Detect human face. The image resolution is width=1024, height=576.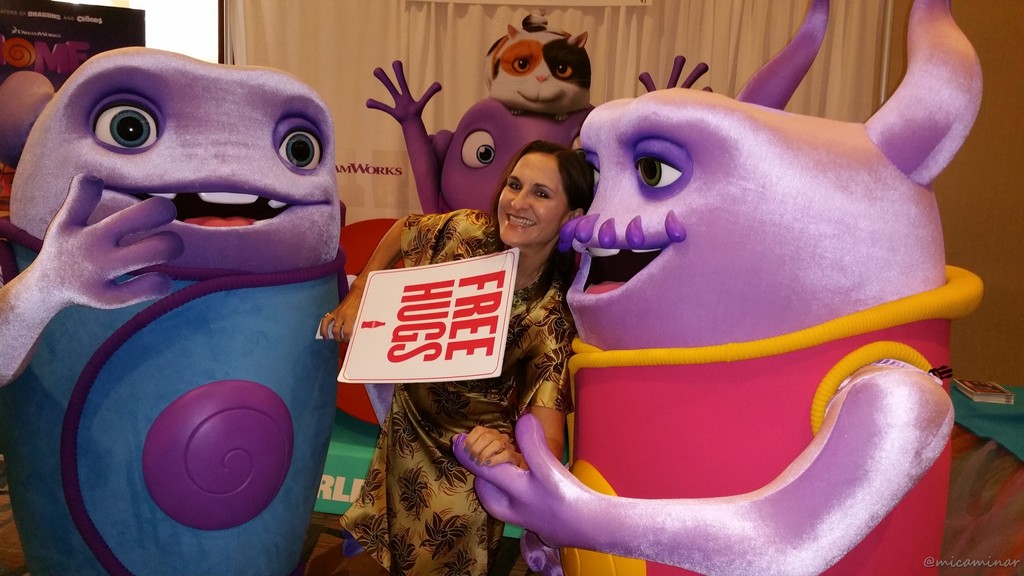
11:41:337:288.
